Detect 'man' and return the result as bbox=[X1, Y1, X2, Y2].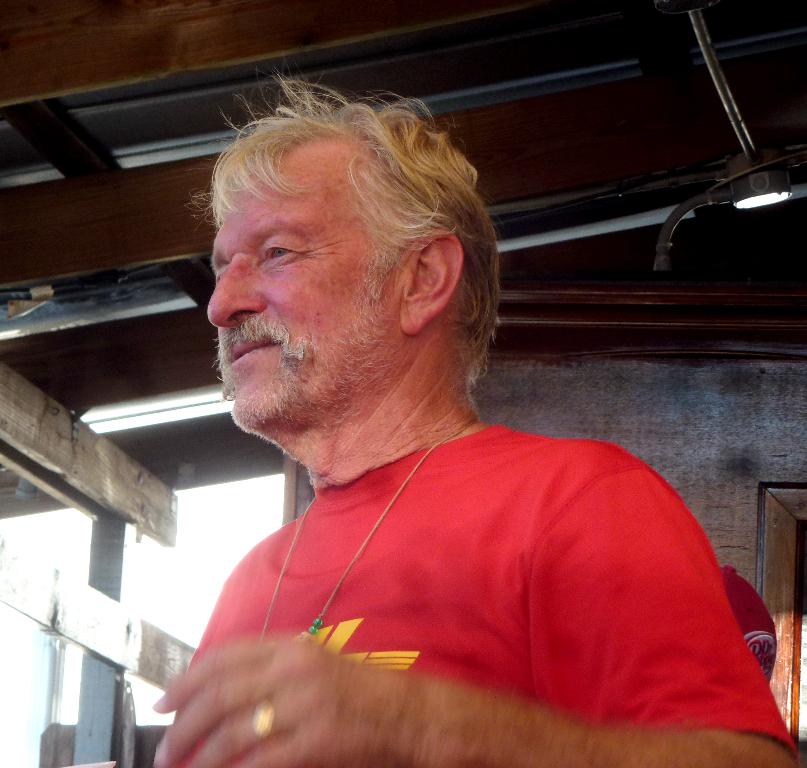
bbox=[136, 88, 775, 767].
